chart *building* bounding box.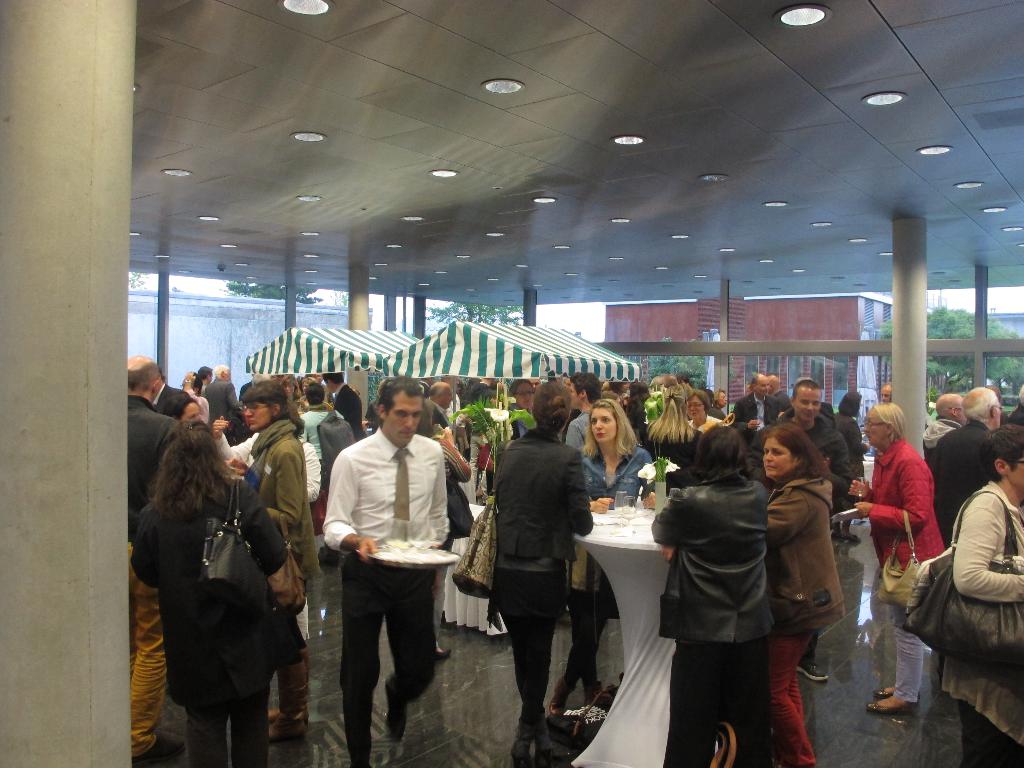
Charted: [114, 0, 1023, 767].
